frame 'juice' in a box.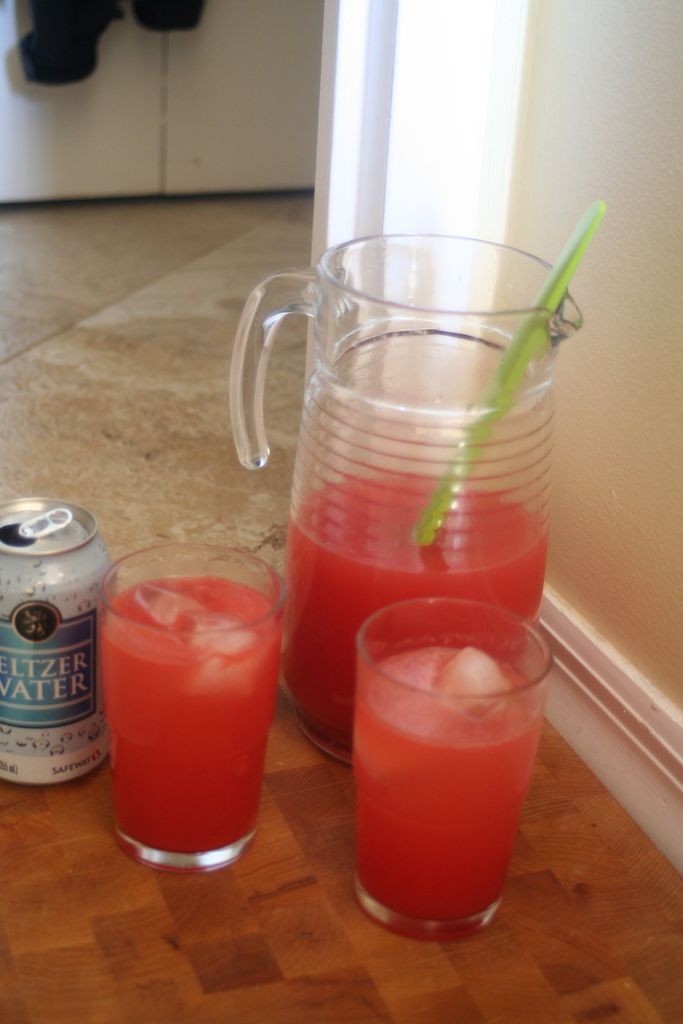
pyautogui.locateOnScreen(352, 645, 538, 922).
